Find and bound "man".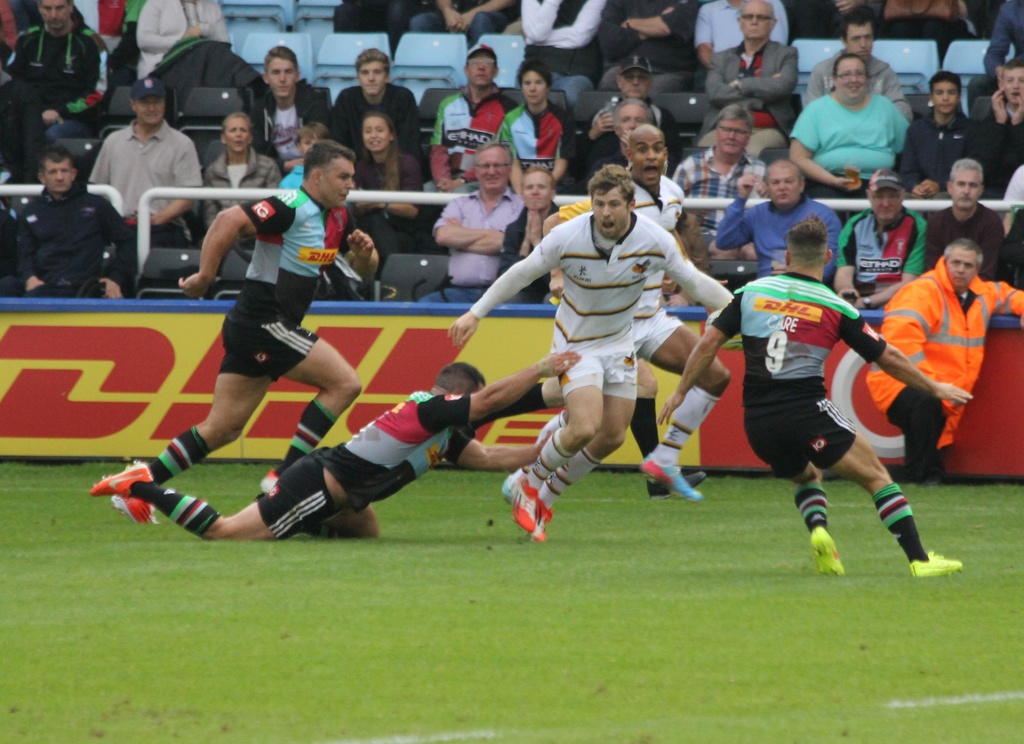
Bound: bbox=[604, 0, 699, 95].
